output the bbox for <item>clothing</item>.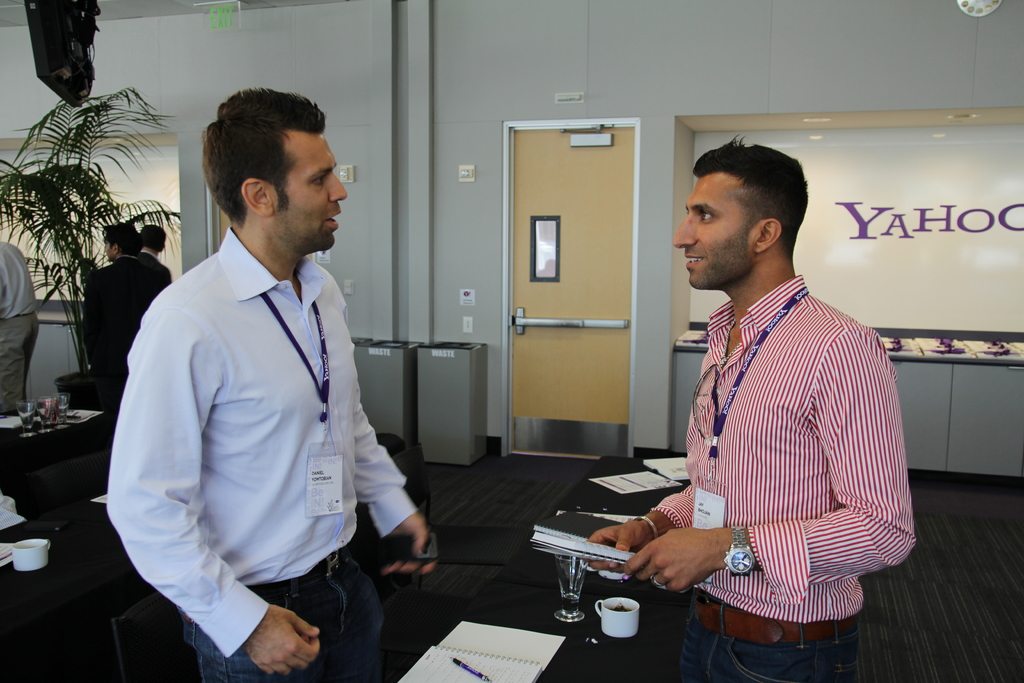
region(84, 246, 178, 388).
